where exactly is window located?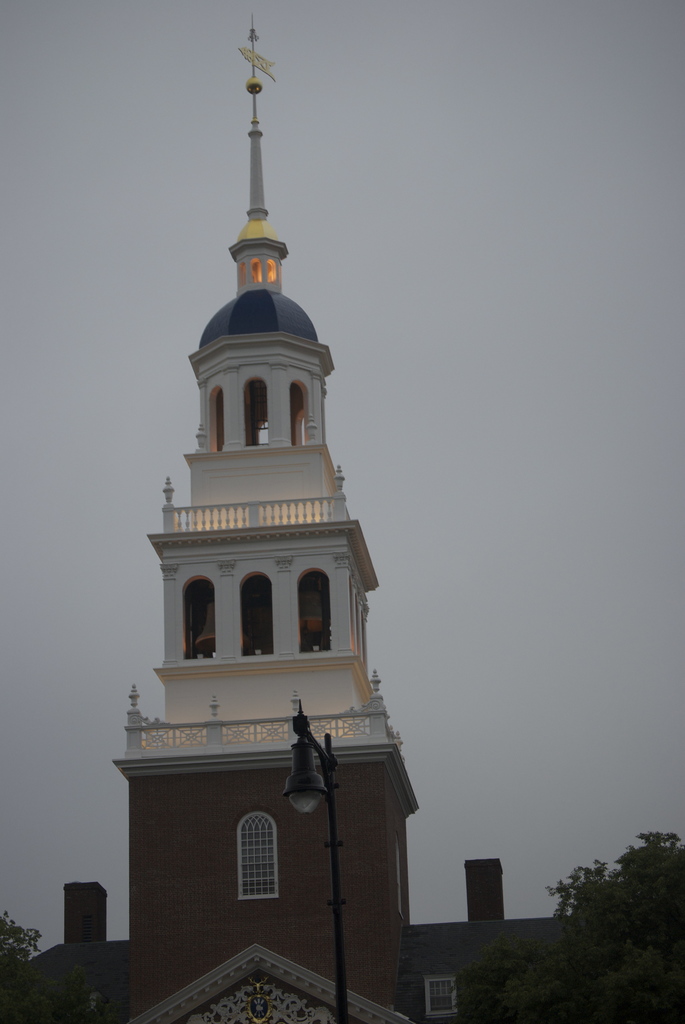
Its bounding box is 425/977/461/1023.
